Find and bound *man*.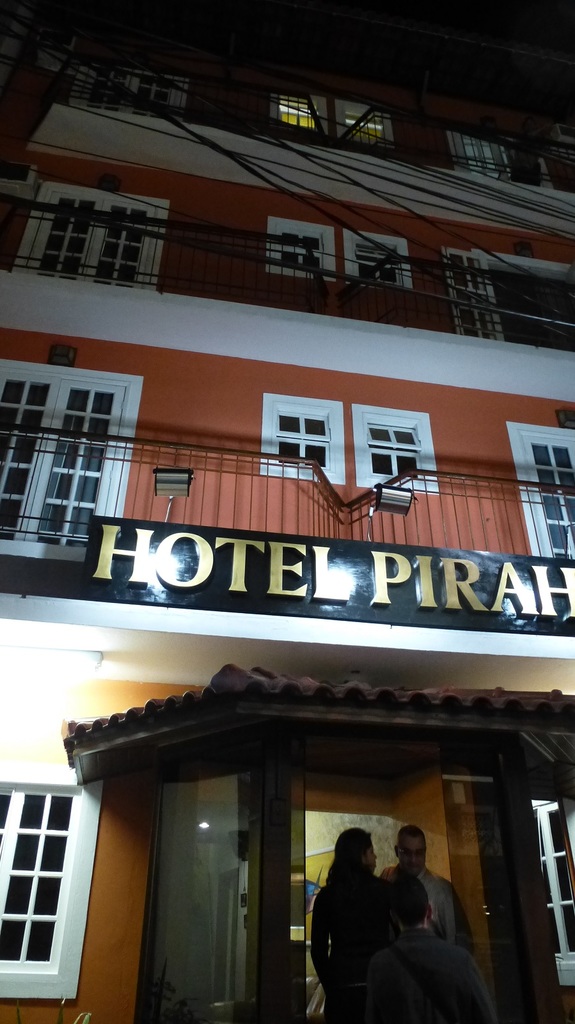
Bound: 381, 829, 457, 937.
